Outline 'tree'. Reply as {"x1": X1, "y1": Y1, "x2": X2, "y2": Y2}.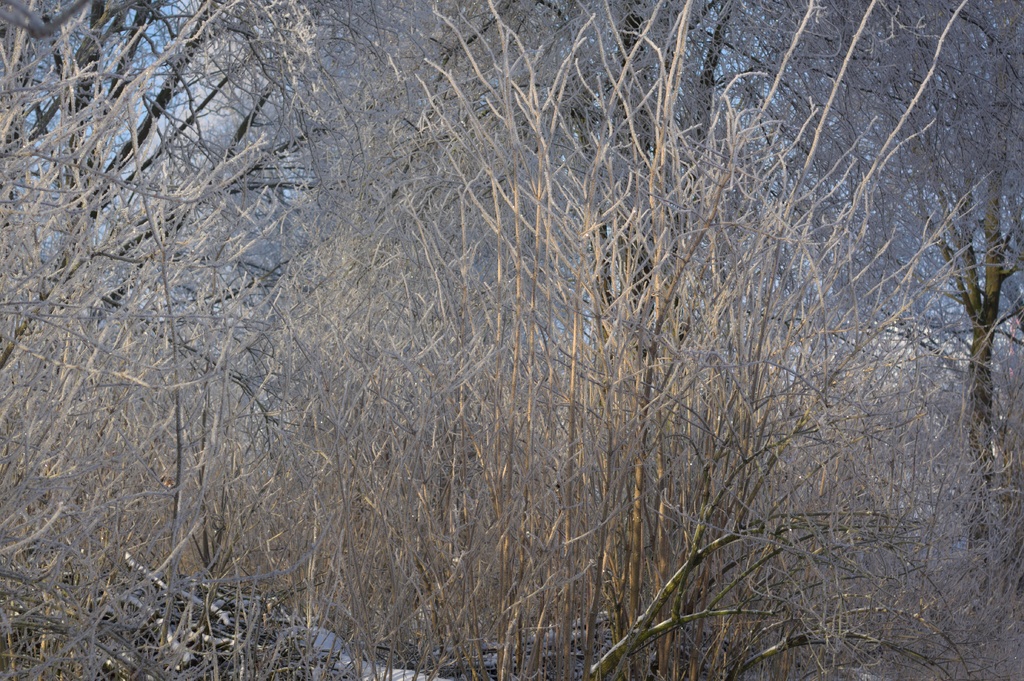
{"x1": 111, "y1": 0, "x2": 536, "y2": 524}.
